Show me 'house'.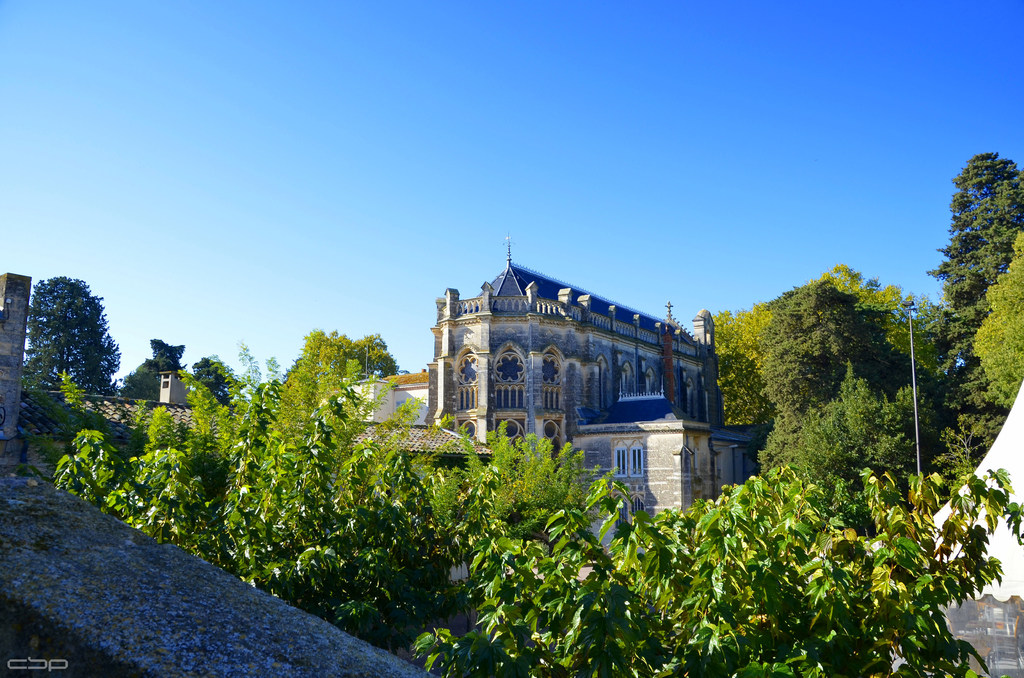
'house' is here: 305, 226, 804, 552.
